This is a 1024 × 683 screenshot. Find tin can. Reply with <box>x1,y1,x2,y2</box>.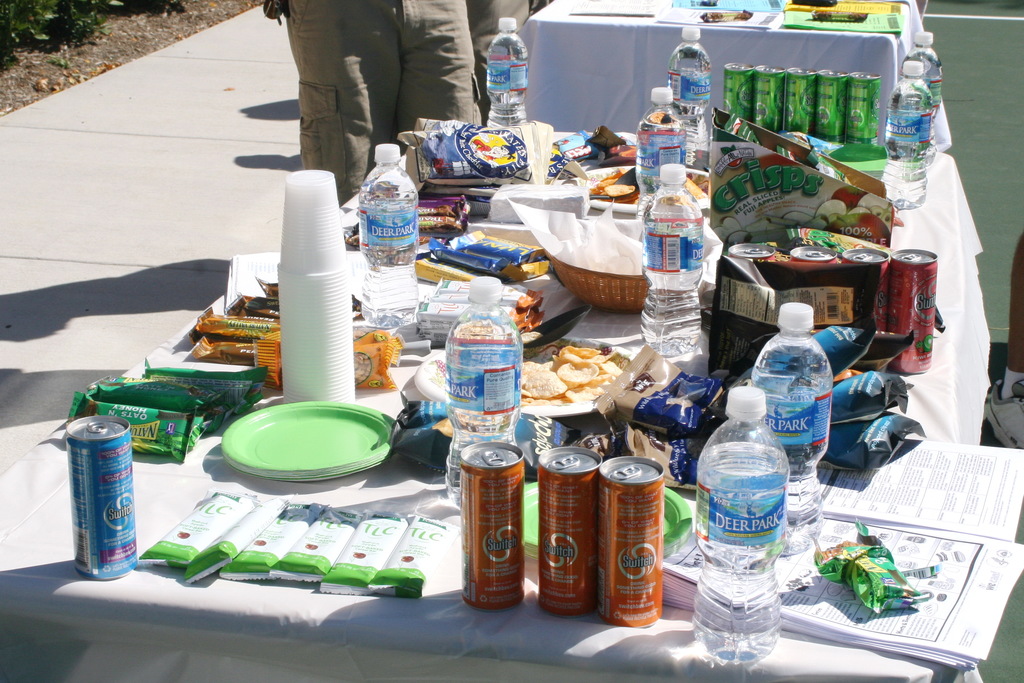
<box>536,441,604,616</box>.
